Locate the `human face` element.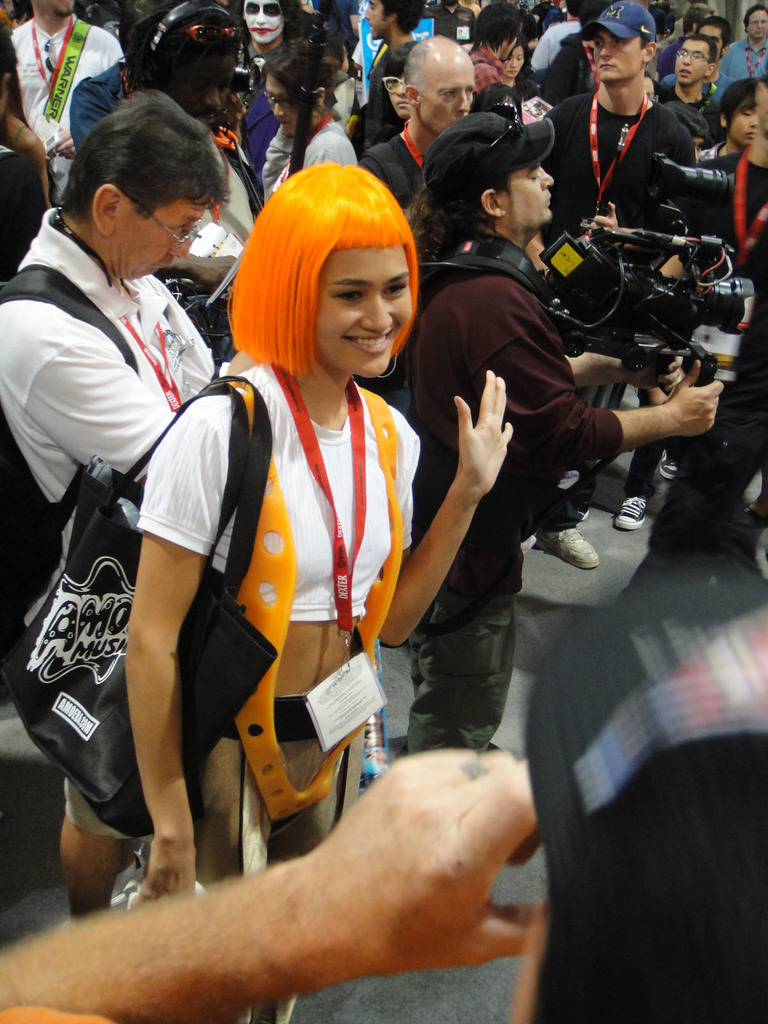
Element bbox: crop(363, 0, 396, 42).
